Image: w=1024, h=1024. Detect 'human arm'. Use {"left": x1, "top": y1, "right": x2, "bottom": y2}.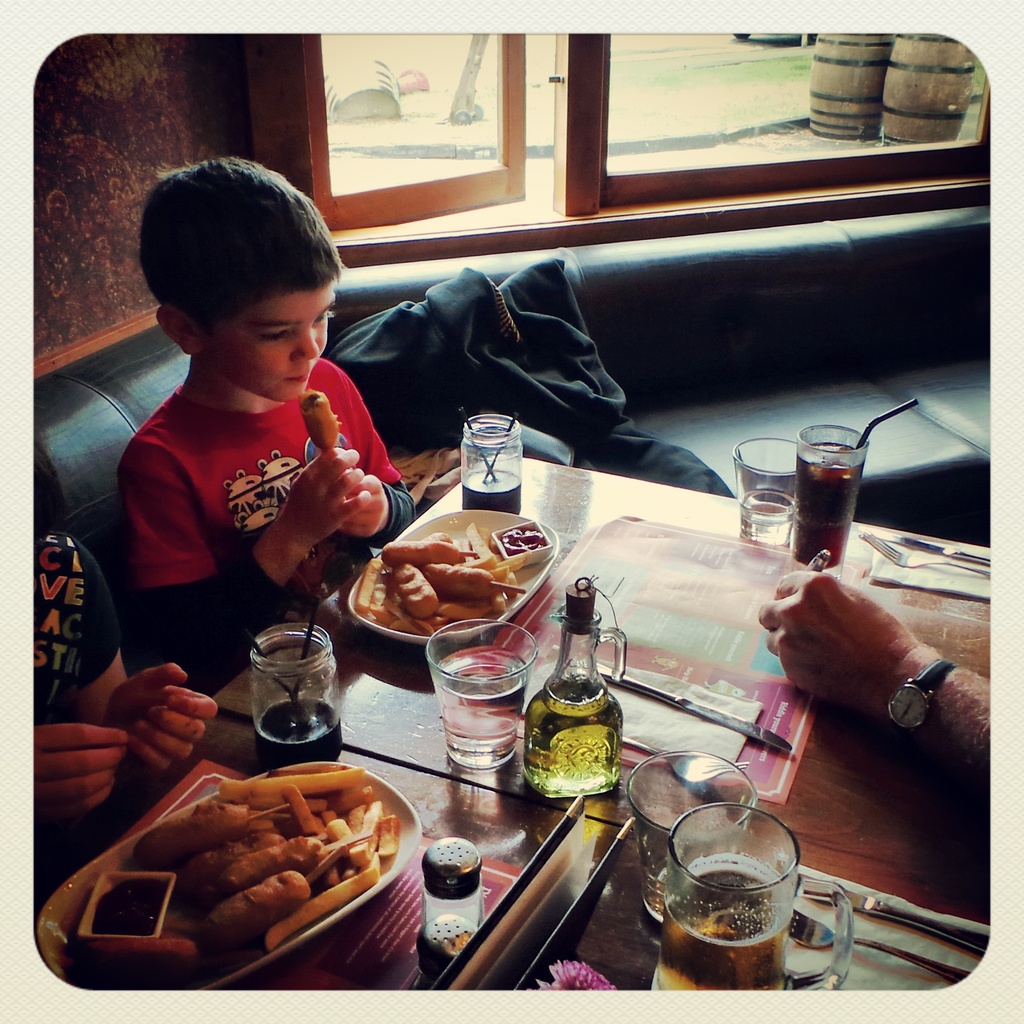
{"left": 122, "top": 465, "right": 365, "bottom": 682}.
